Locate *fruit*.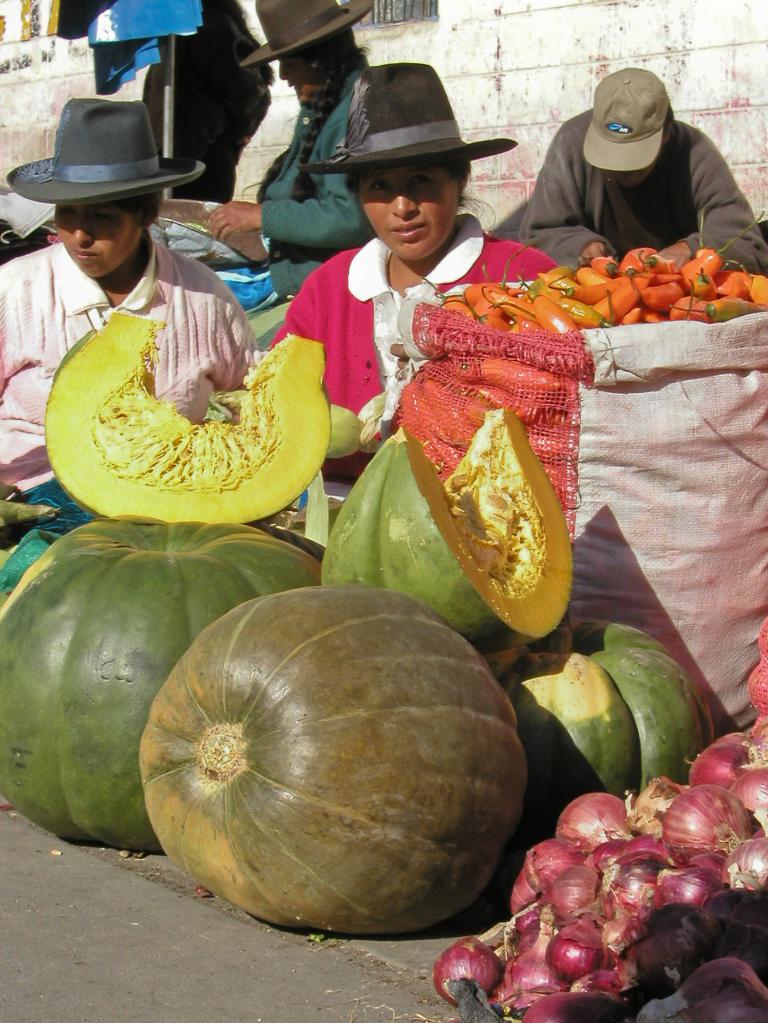
Bounding box: BBox(52, 308, 322, 527).
